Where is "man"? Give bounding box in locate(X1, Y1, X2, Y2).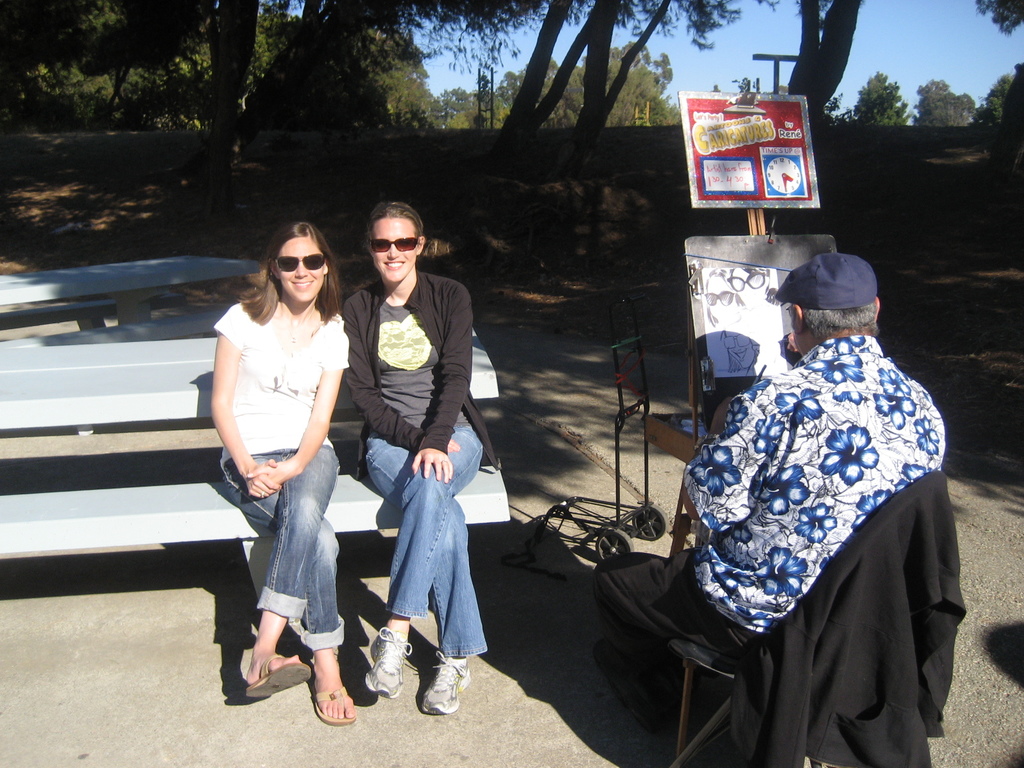
locate(678, 244, 972, 767).
